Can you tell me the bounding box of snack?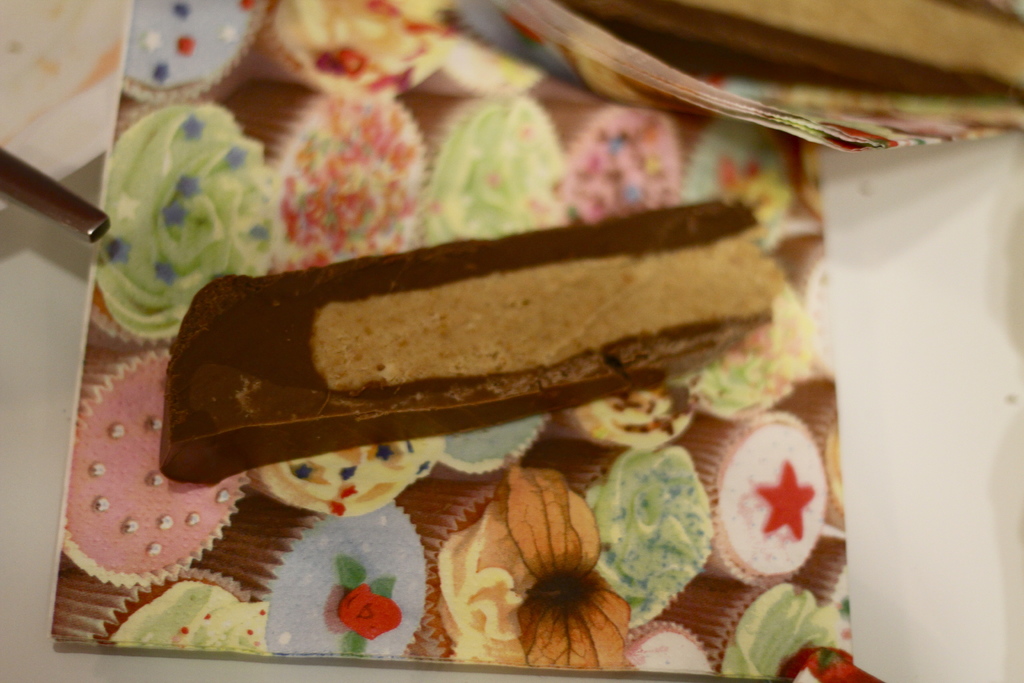
45/0/890/682.
